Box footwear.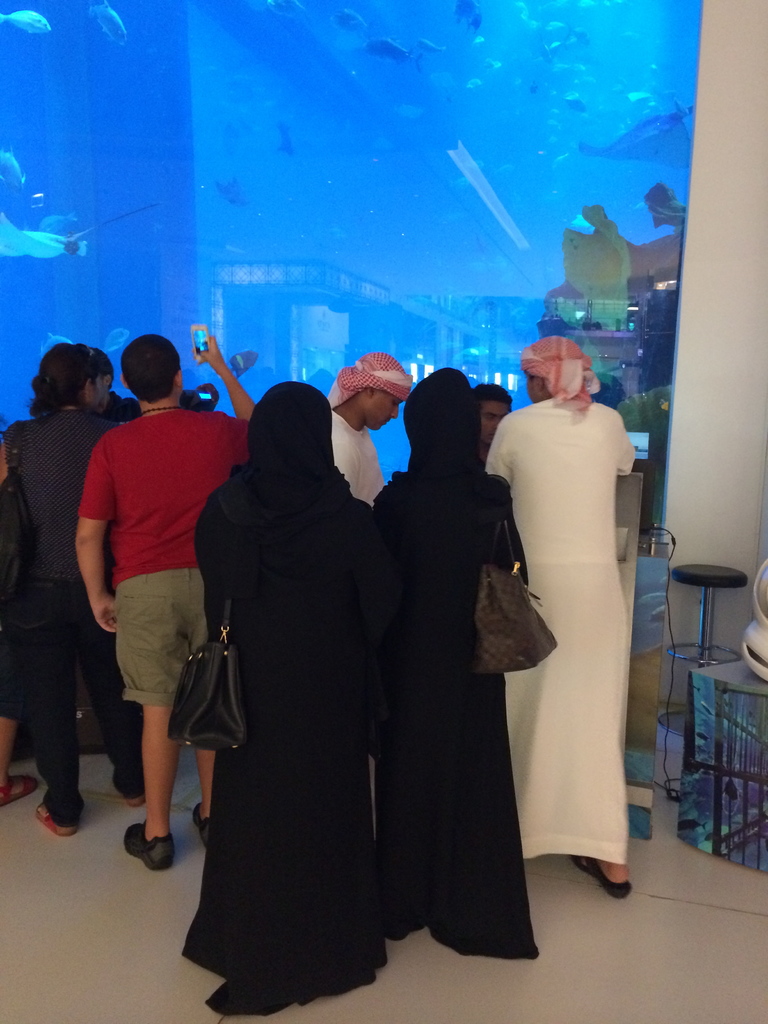
region(127, 811, 176, 877).
